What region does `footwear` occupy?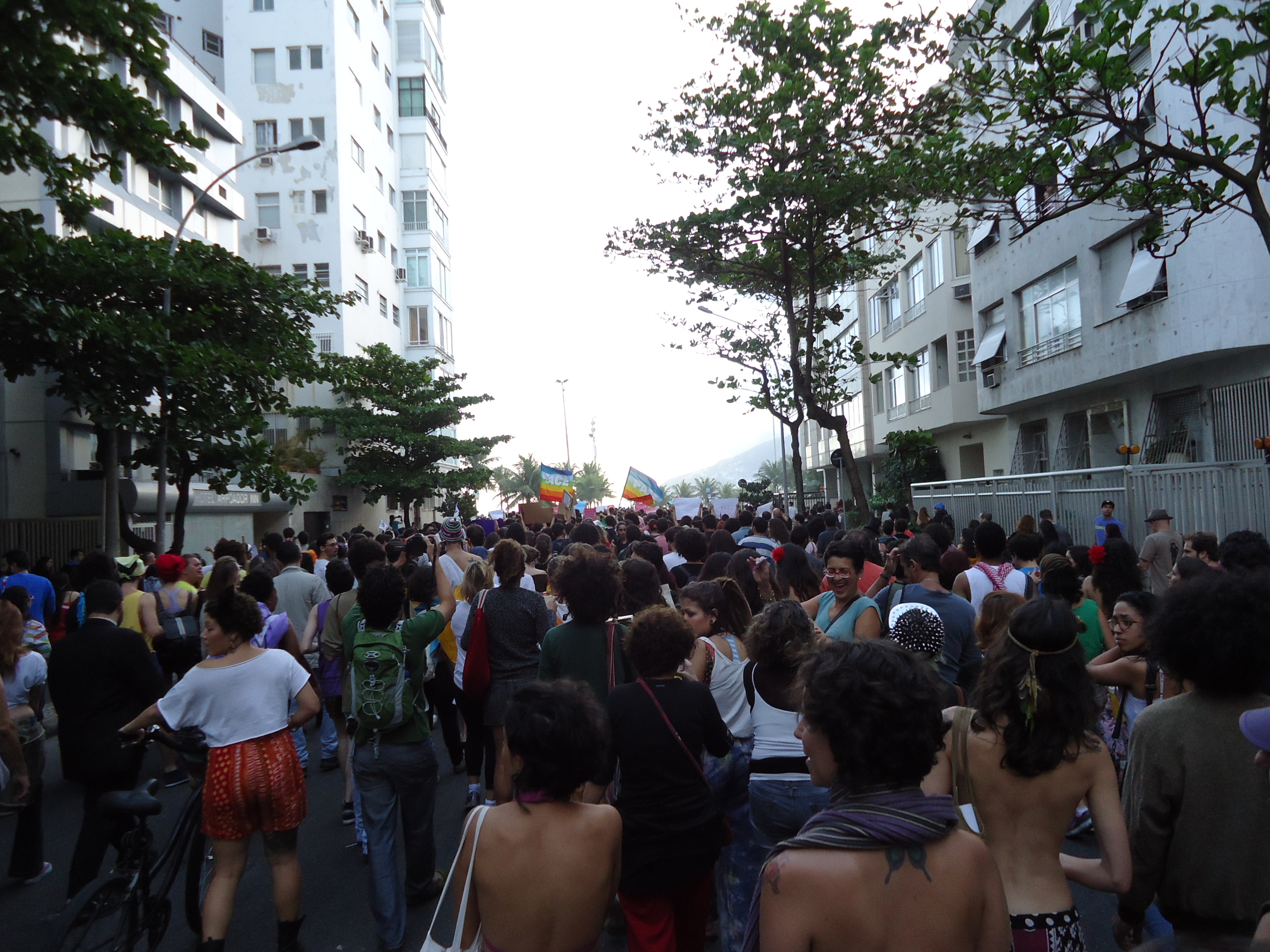
l=524, t=395, r=537, b=412.
